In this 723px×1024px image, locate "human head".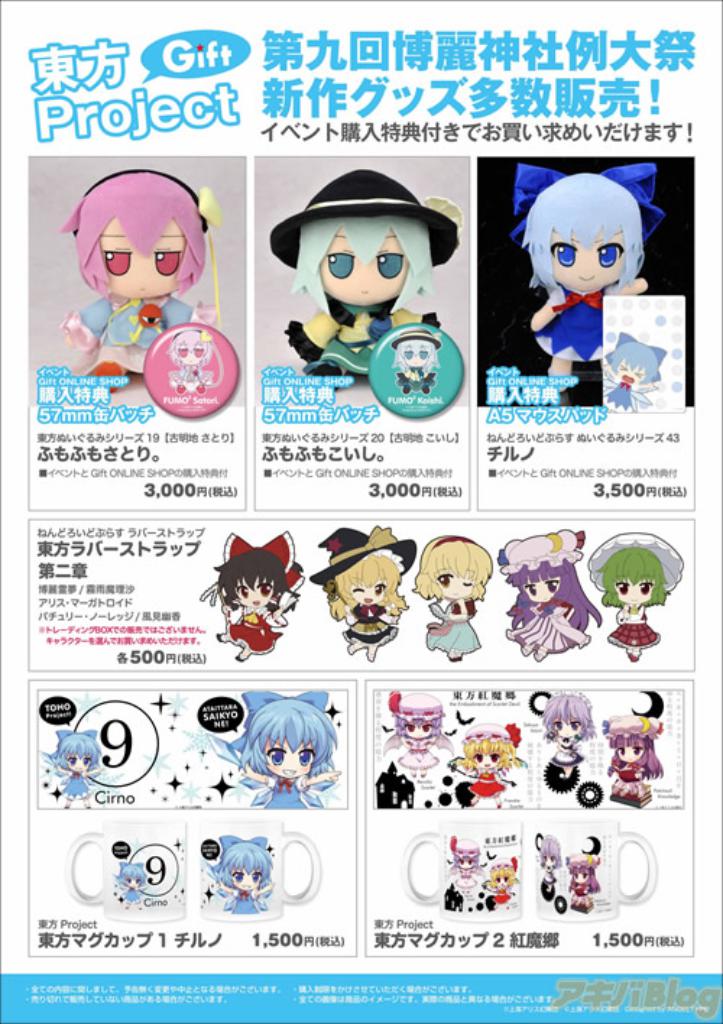
Bounding box: bbox=[230, 688, 331, 777].
